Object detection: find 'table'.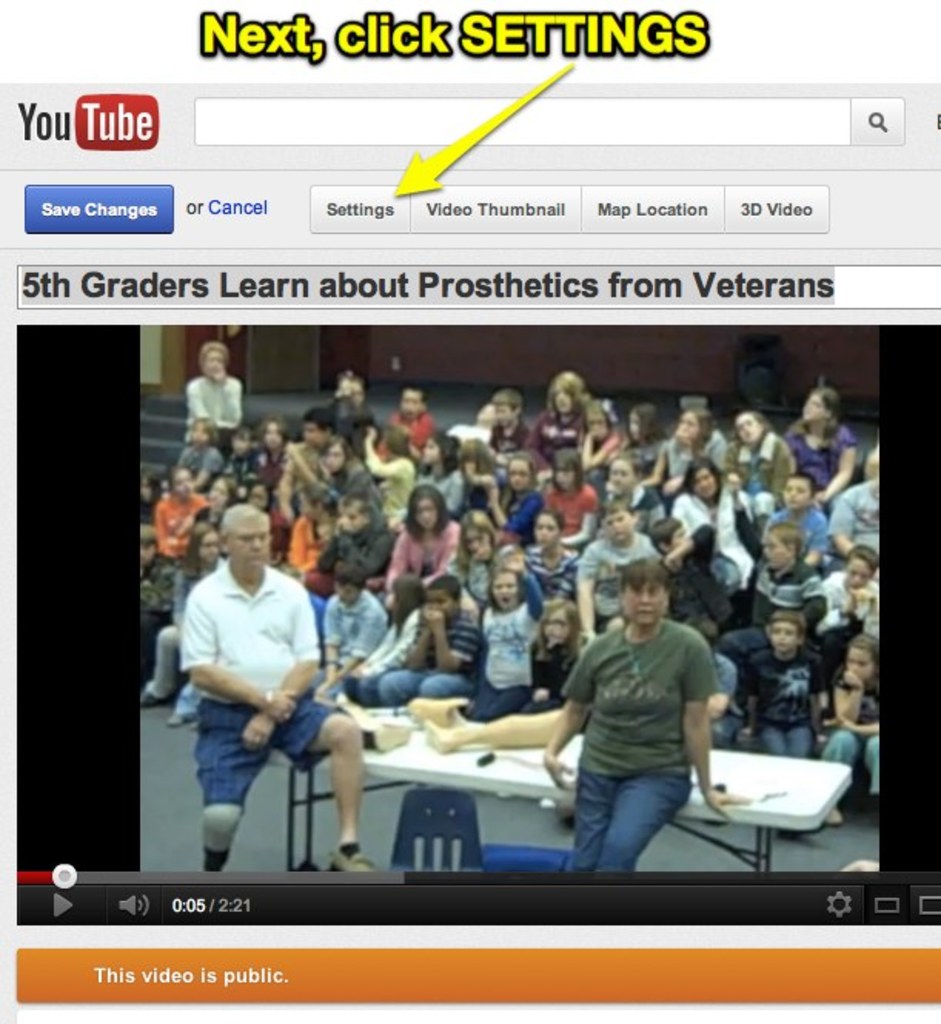
[left=280, top=701, right=853, bottom=876].
